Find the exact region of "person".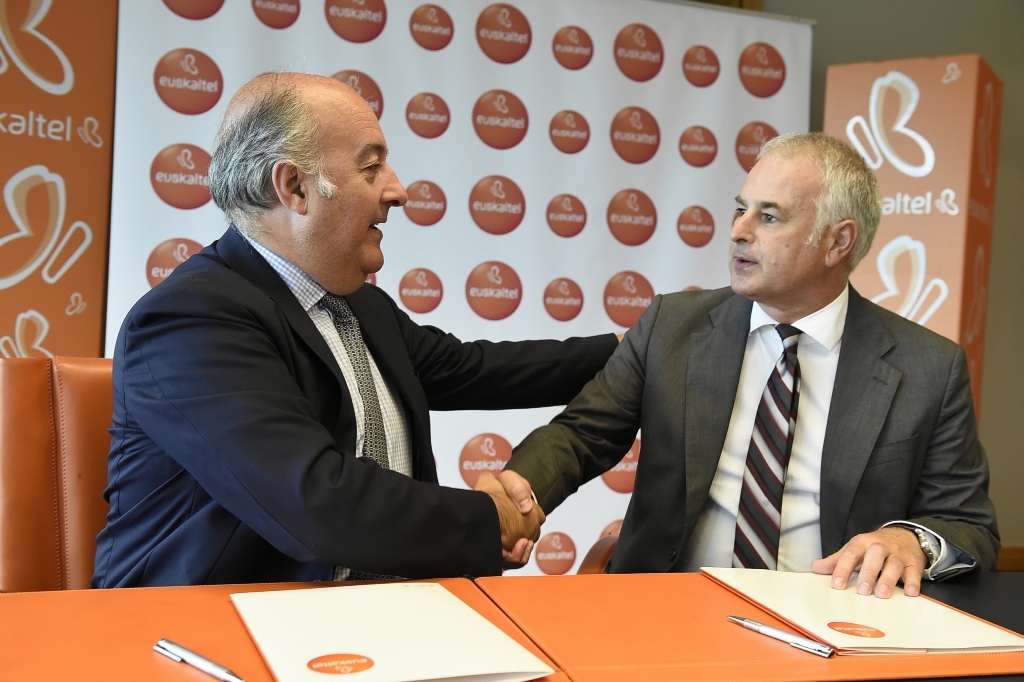
Exact region: (477,127,1005,593).
